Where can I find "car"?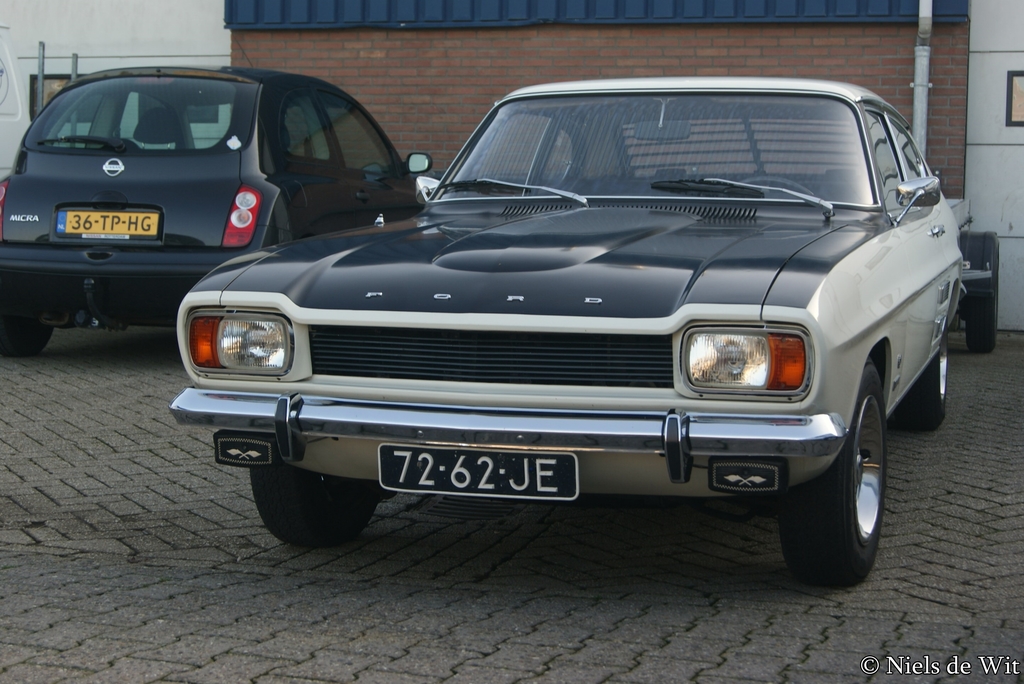
You can find it at bbox(0, 35, 432, 354).
